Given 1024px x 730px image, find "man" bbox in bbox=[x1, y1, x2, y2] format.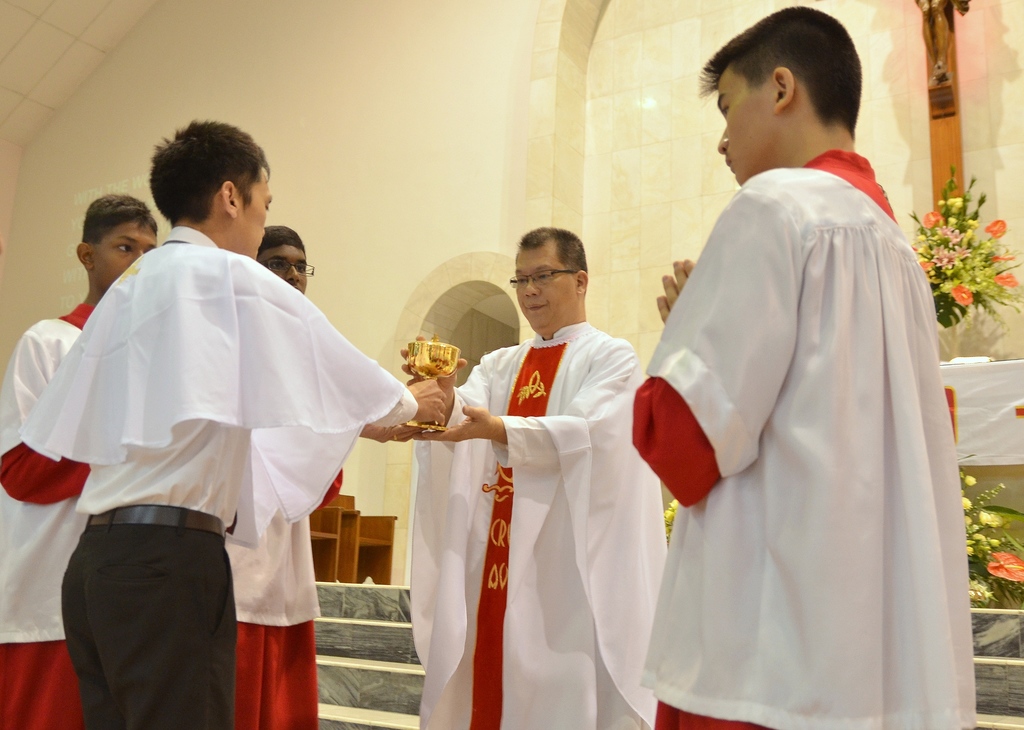
bbox=[0, 191, 165, 729].
